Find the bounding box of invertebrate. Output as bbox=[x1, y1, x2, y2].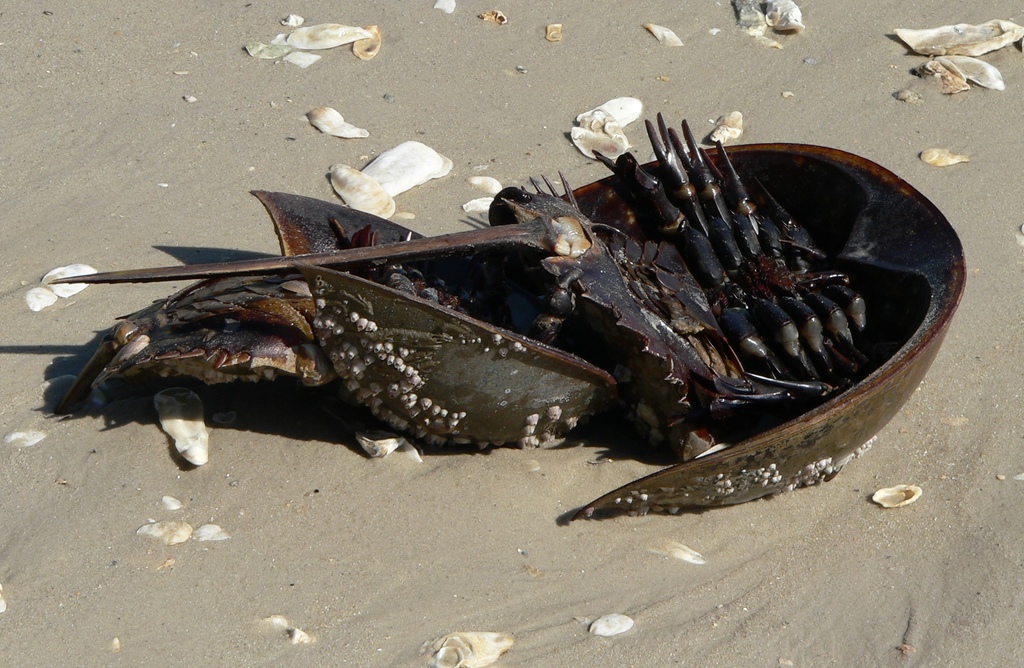
bbox=[571, 97, 641, 128].
